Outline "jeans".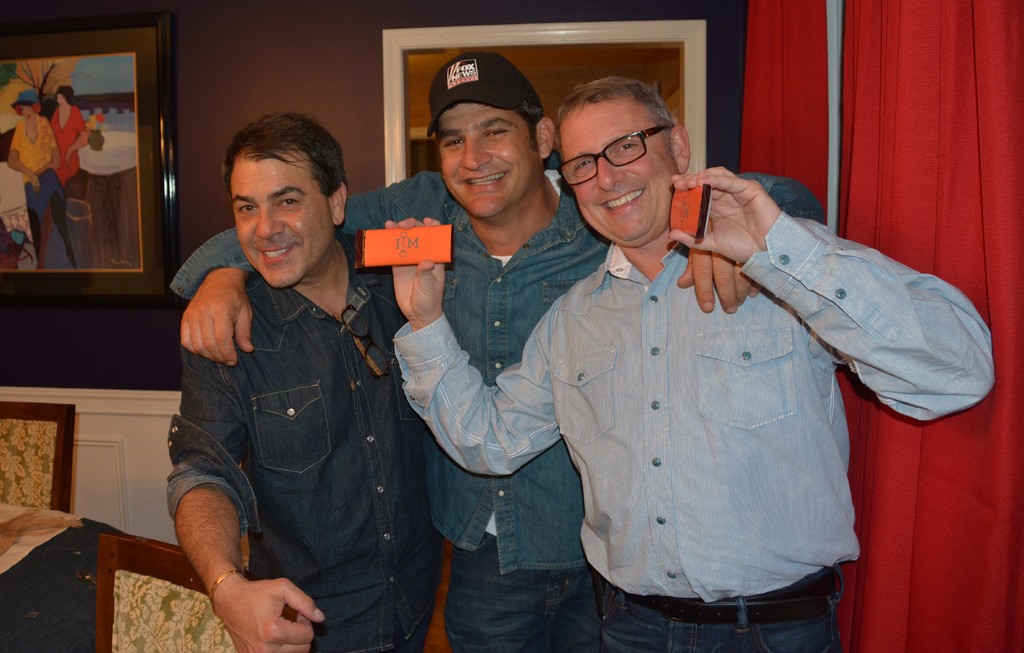
Outline: 599, 563, 844, 649.
